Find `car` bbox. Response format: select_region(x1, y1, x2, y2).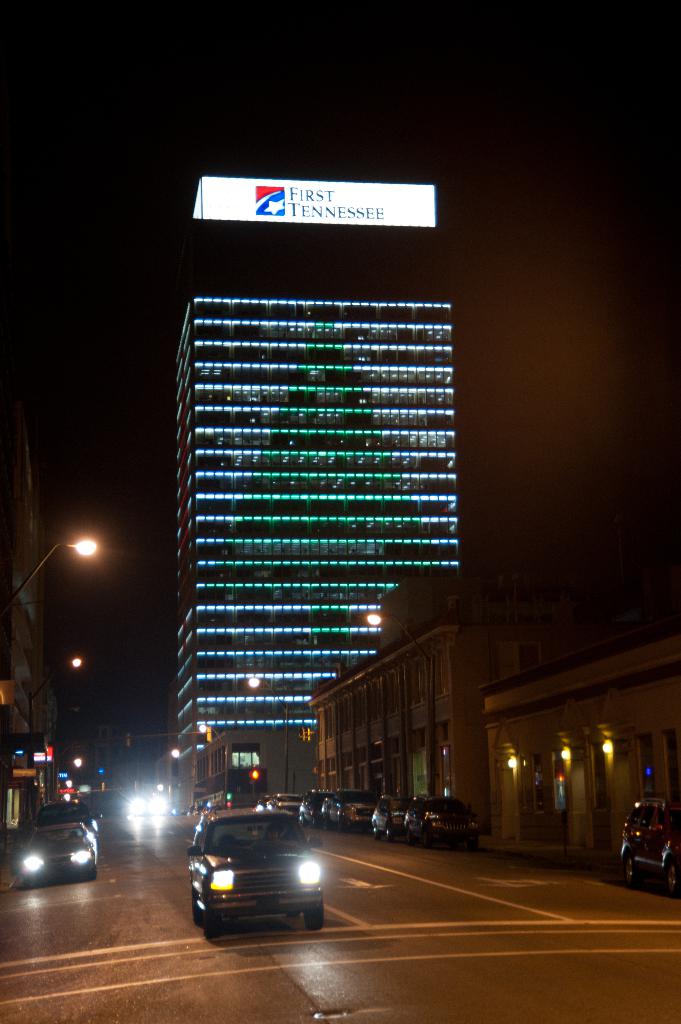
select_region(33, 800, 102, 840).
